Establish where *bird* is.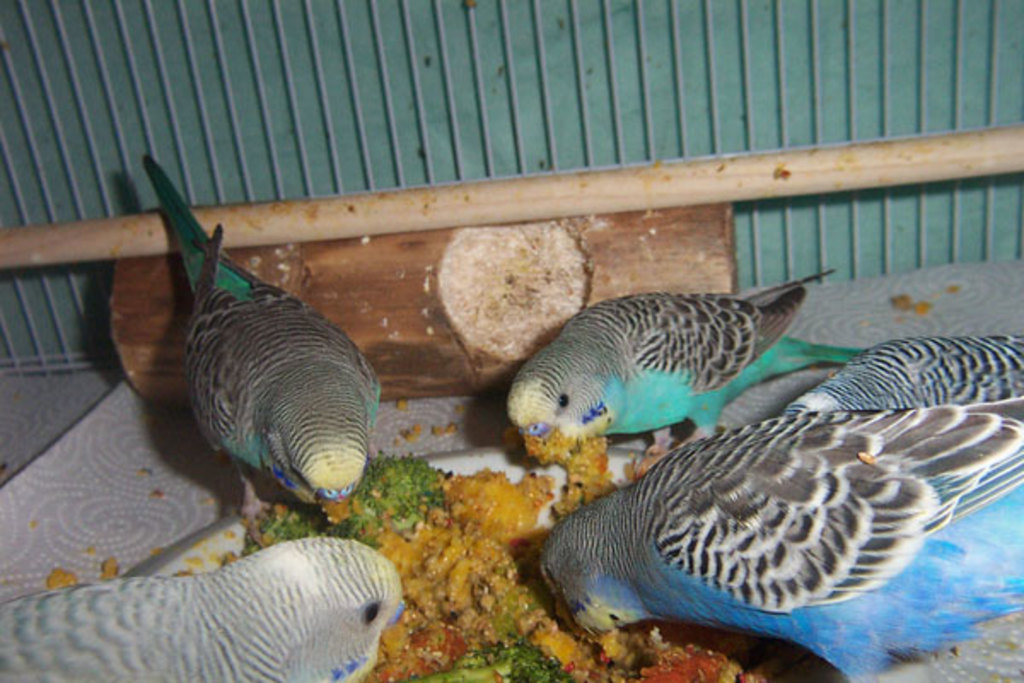
Established at BBox(503, 261, 867, 475).
